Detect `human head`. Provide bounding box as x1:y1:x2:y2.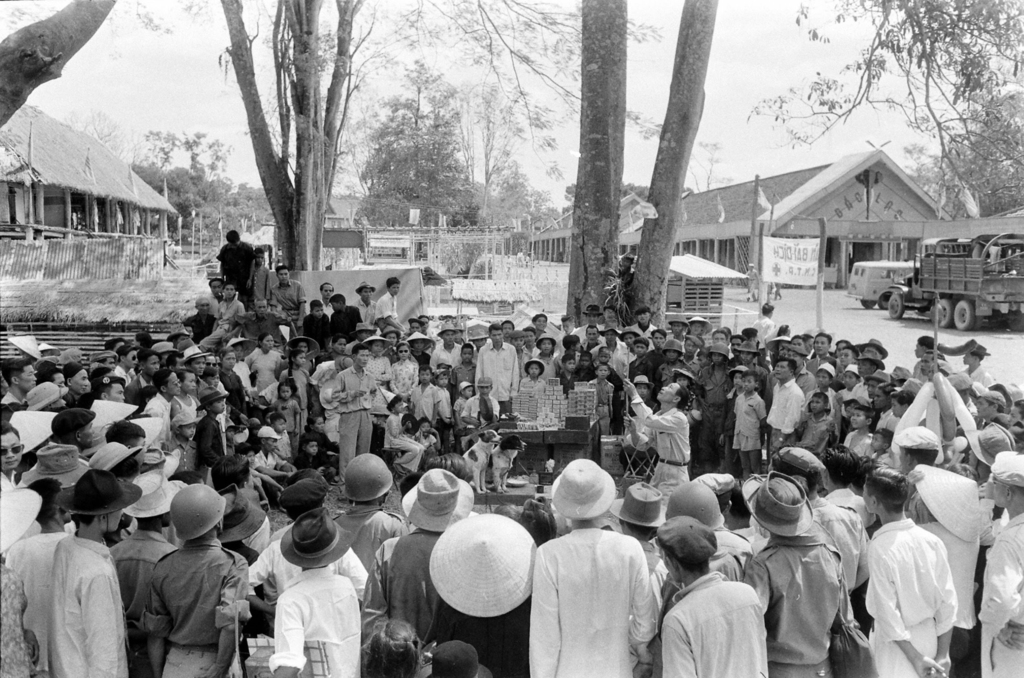
461:341:476:363.
